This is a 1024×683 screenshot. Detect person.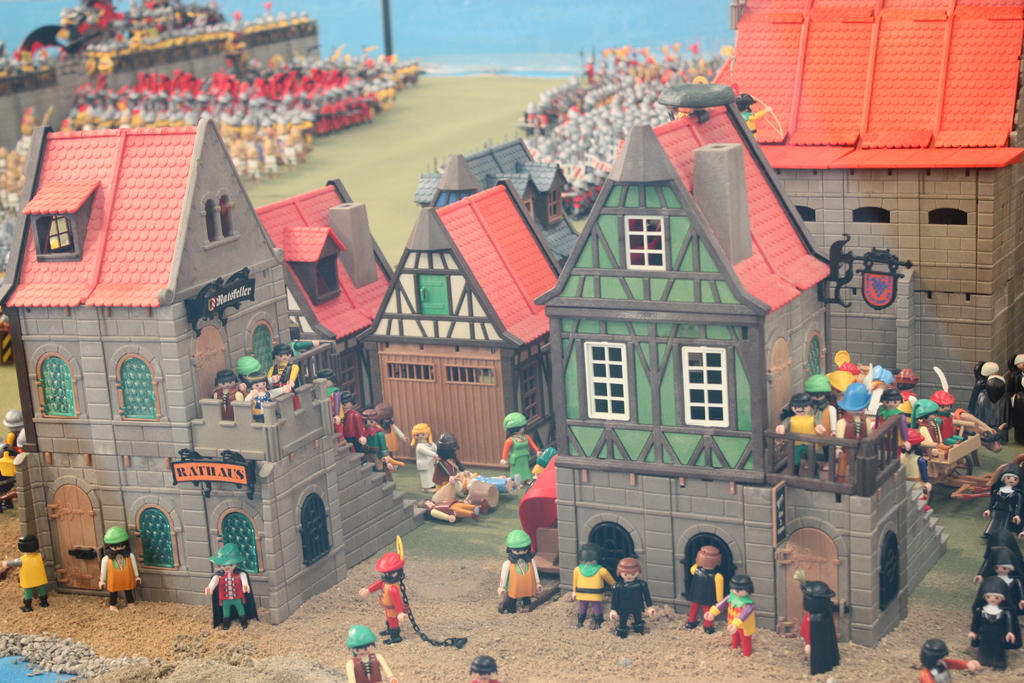
l=921, t=636, r=985, b=682.
